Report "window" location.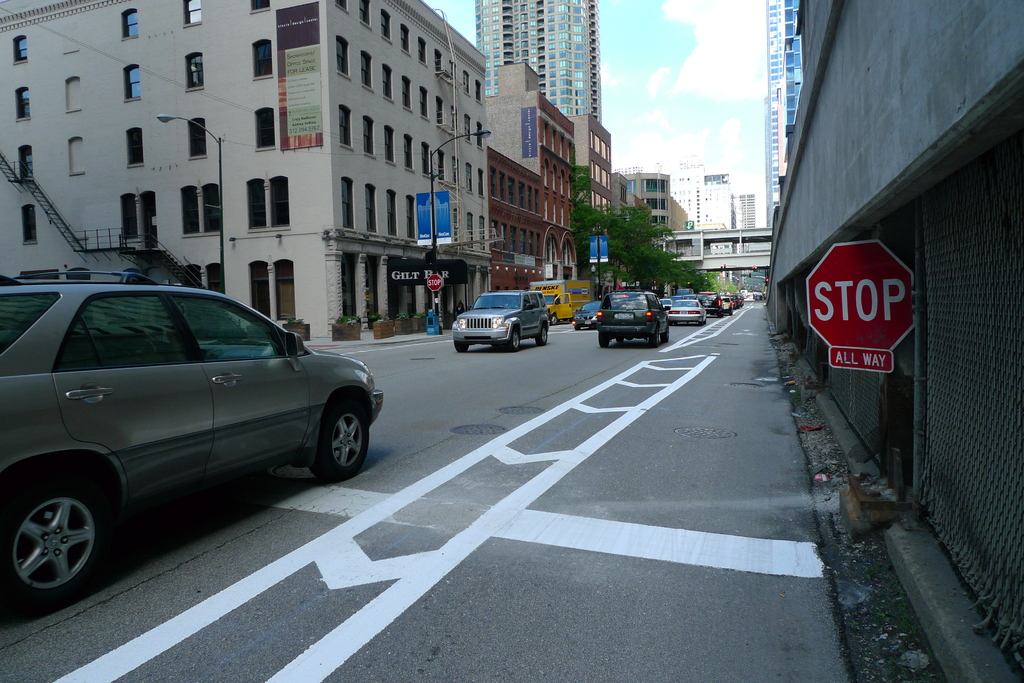
Report: <region>452, 211, 459, 245</region>.
